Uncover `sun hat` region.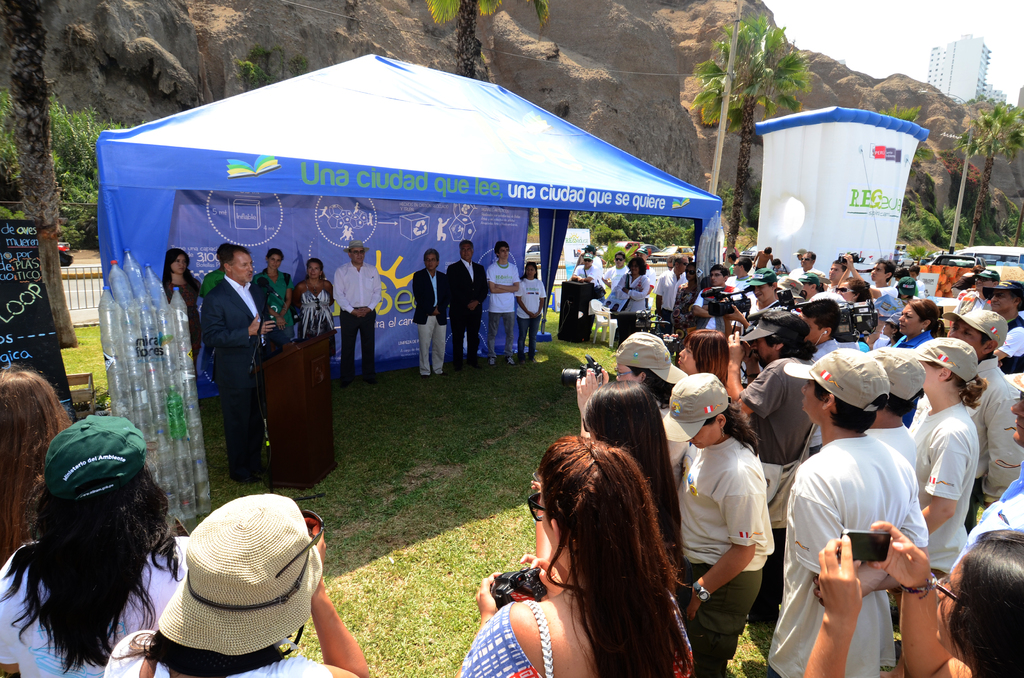
Uncovered: BBox(747, 268, 777, 291).
